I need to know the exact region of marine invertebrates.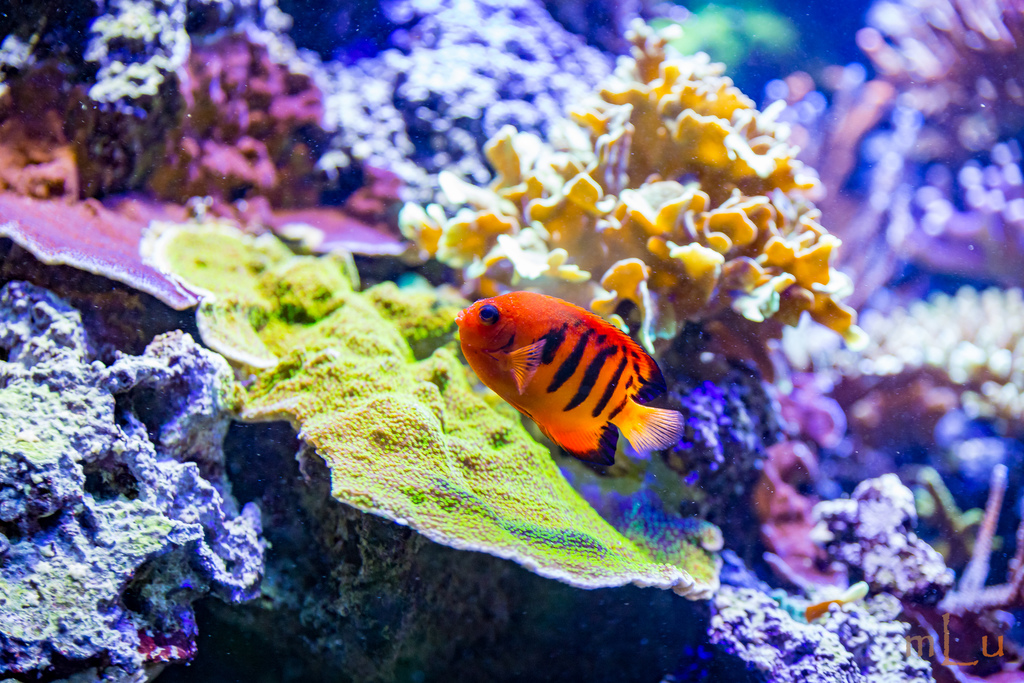
Region: <region>122, 220, 754, 649</region>.
